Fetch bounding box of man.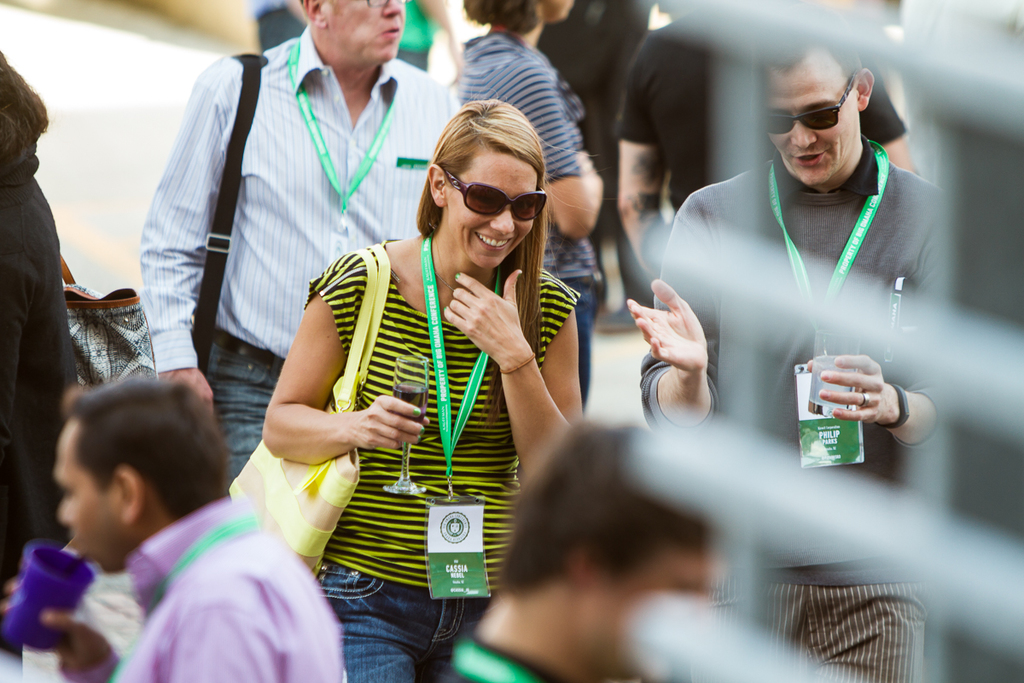
Bbox: <bbox>615, 0, 921, 320</bbox>.
